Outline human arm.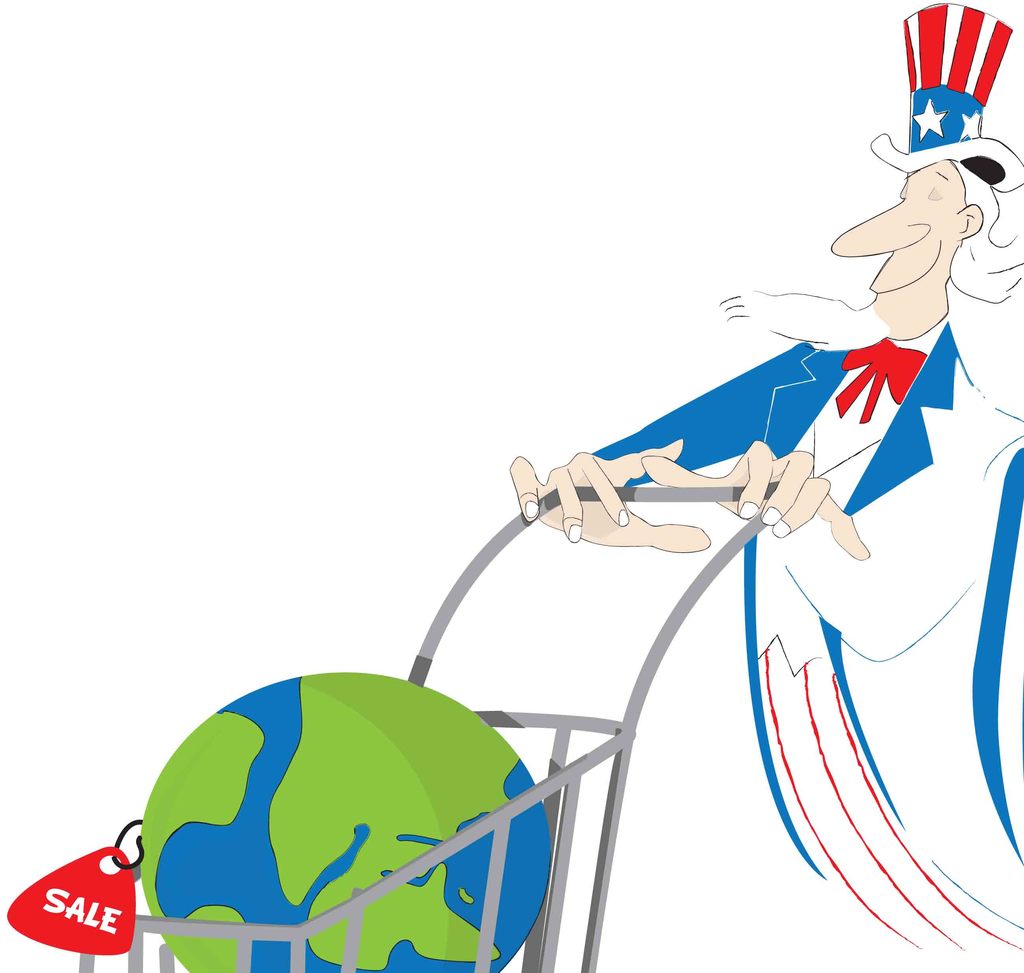
Outline: {"left": 638, "top": 424, "right": 1023, "bottom": 663}.
